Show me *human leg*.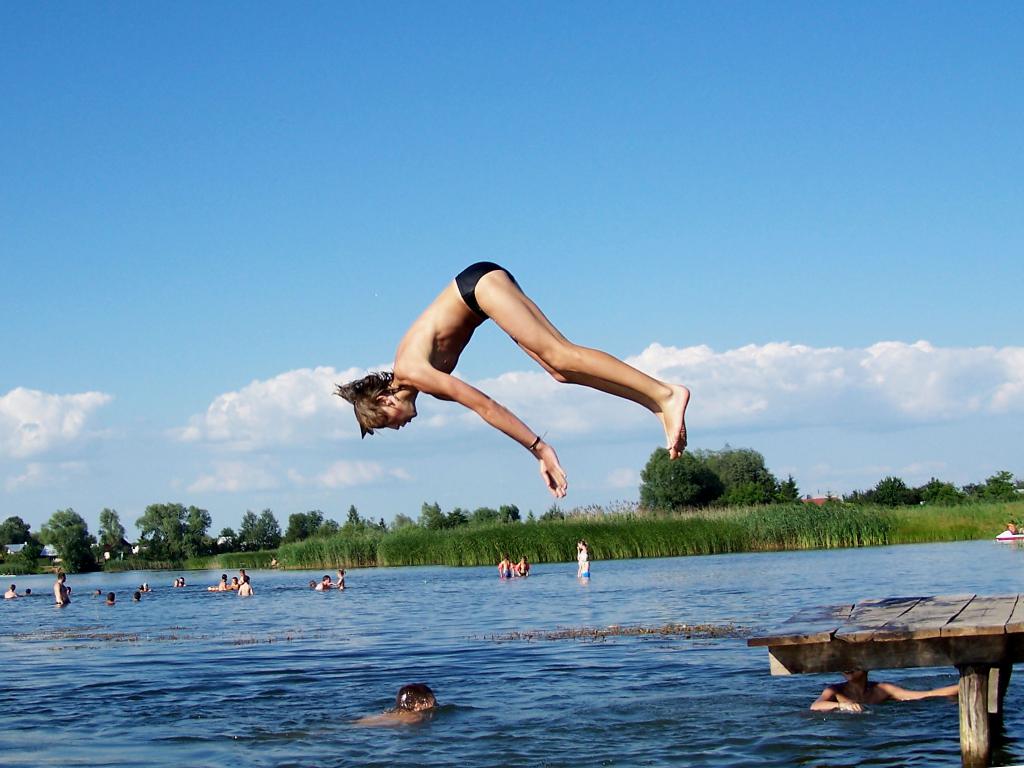
*human leg* is here: left=513, top=337, right=687, bottom=458.
